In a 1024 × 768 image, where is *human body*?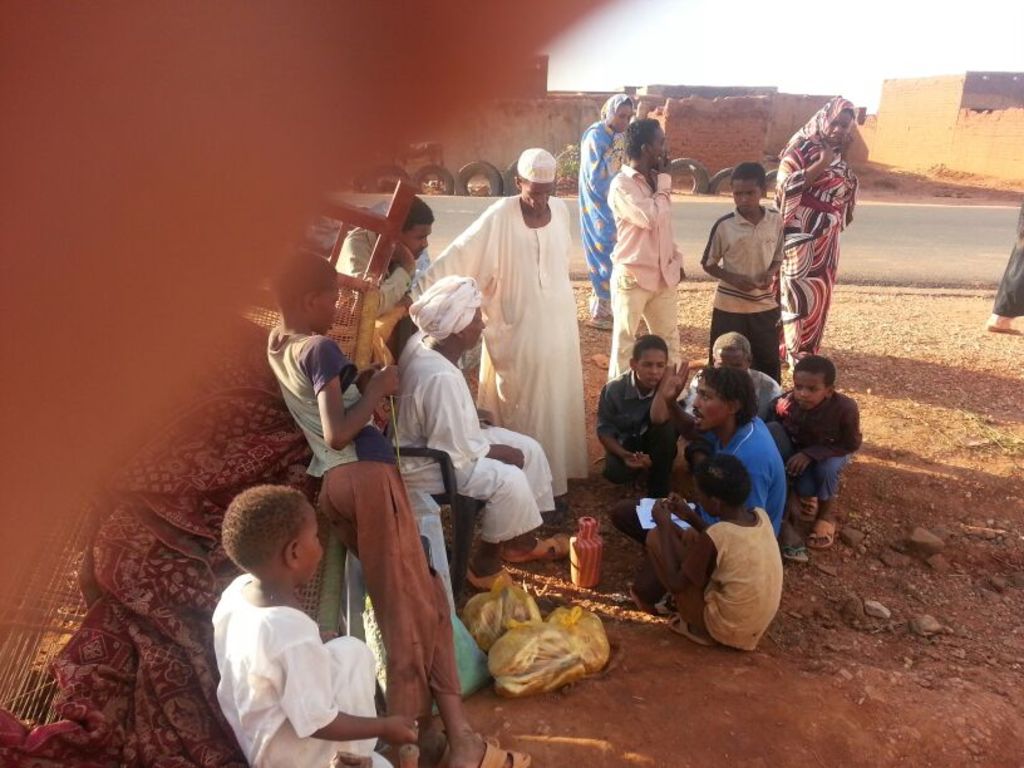
left=680, top=368, right=783, bottom=423.
